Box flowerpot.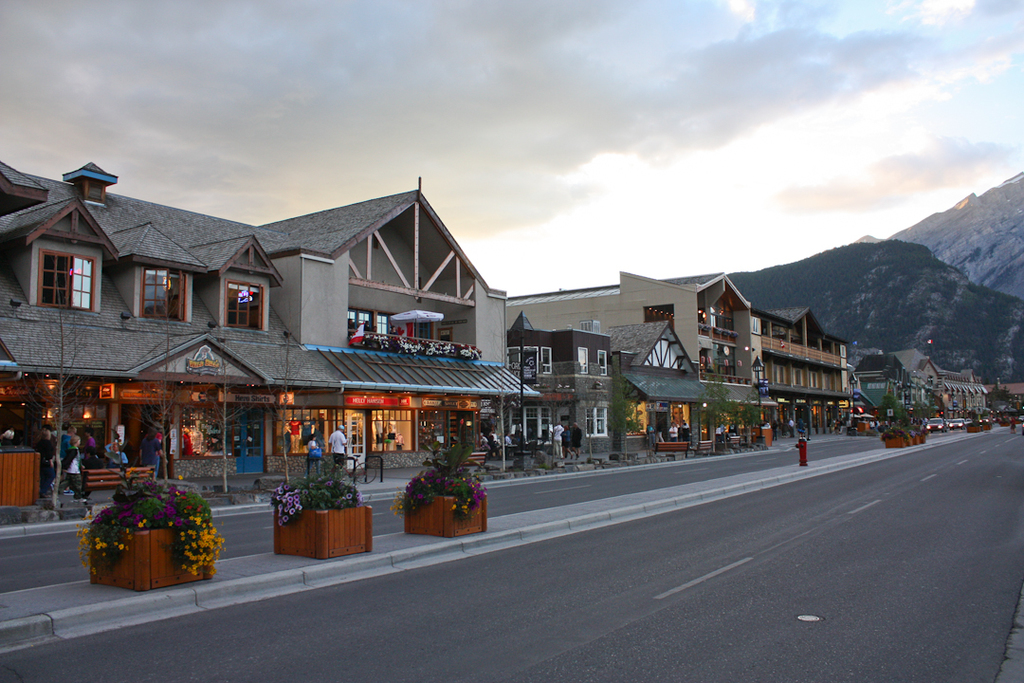
select_region(400, 491, 487, 540).
